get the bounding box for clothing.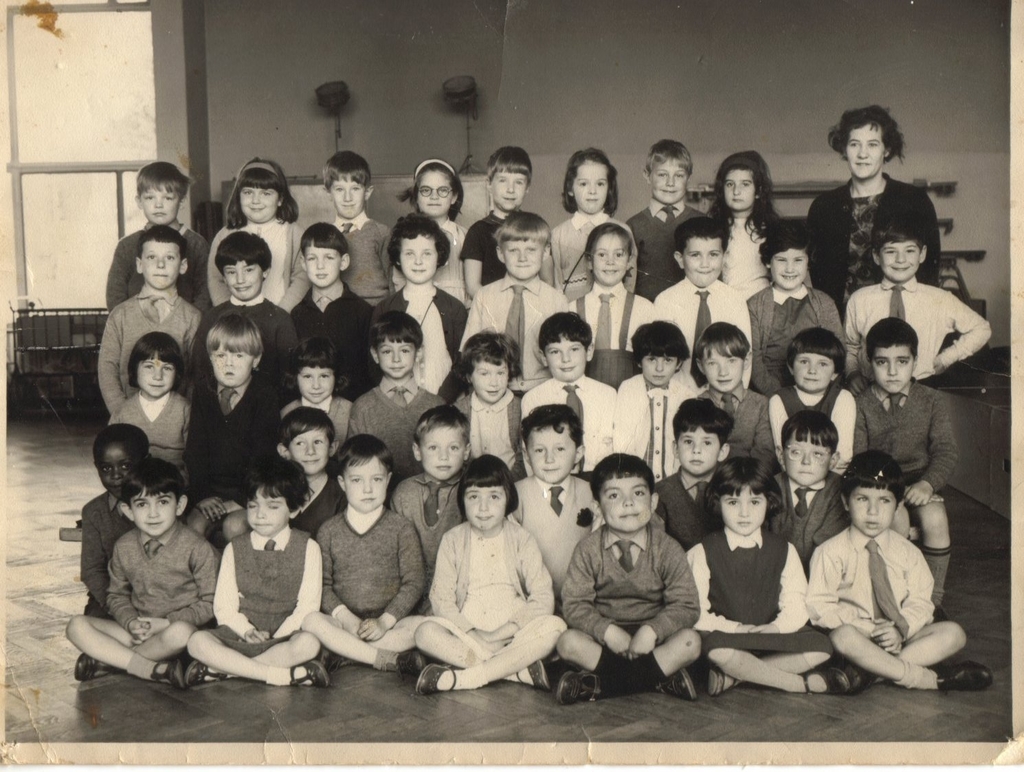
{"left": 107, "top": 379, "right": 194, "bottom": 483}.
